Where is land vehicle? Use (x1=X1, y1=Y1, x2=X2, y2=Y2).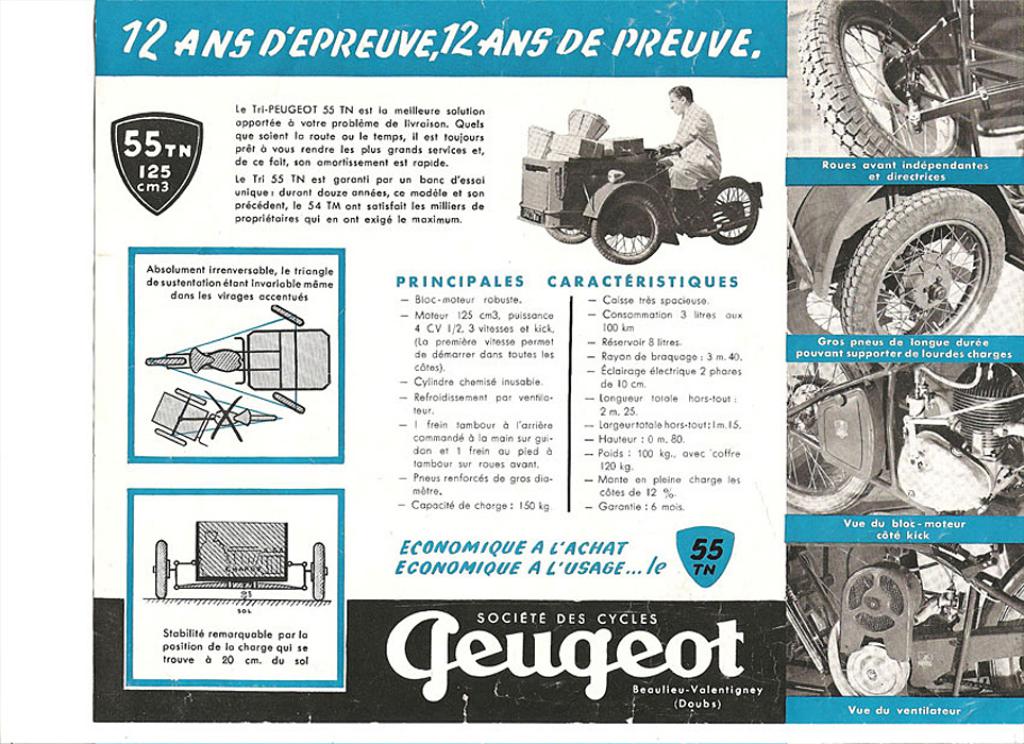
(x1=150, y1=386, x2=276, y2=446).
